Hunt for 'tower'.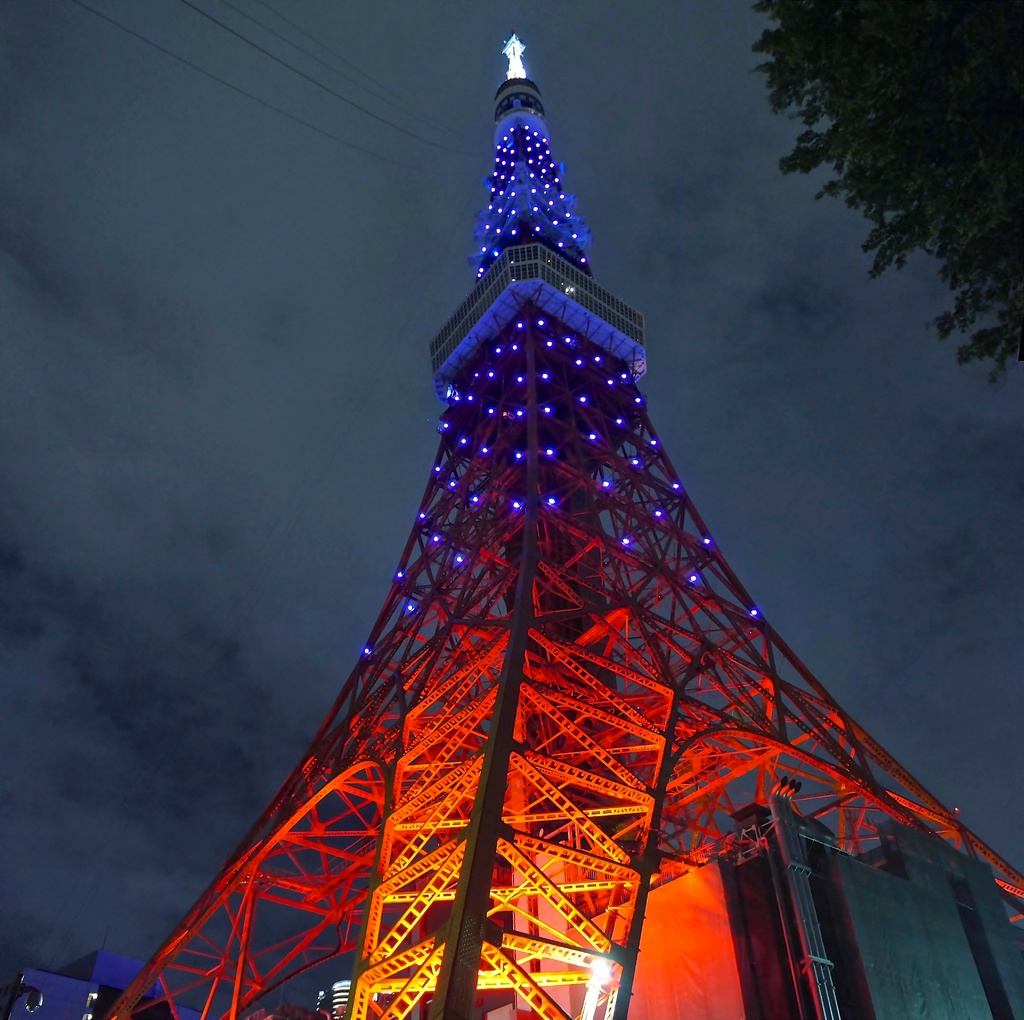
Hunted down at {"left": 54, "top": 29, "right": 1023, "bottom": 976}.
